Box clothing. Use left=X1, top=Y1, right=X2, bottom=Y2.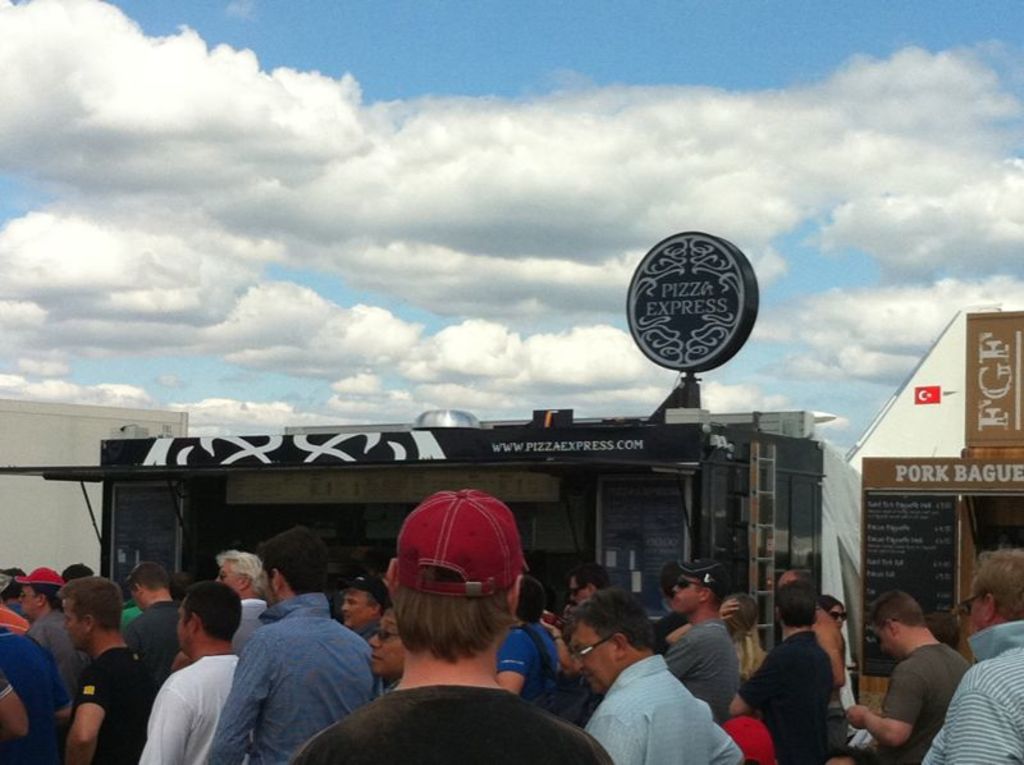
left=860, top=646, right=986, bottom=764.
